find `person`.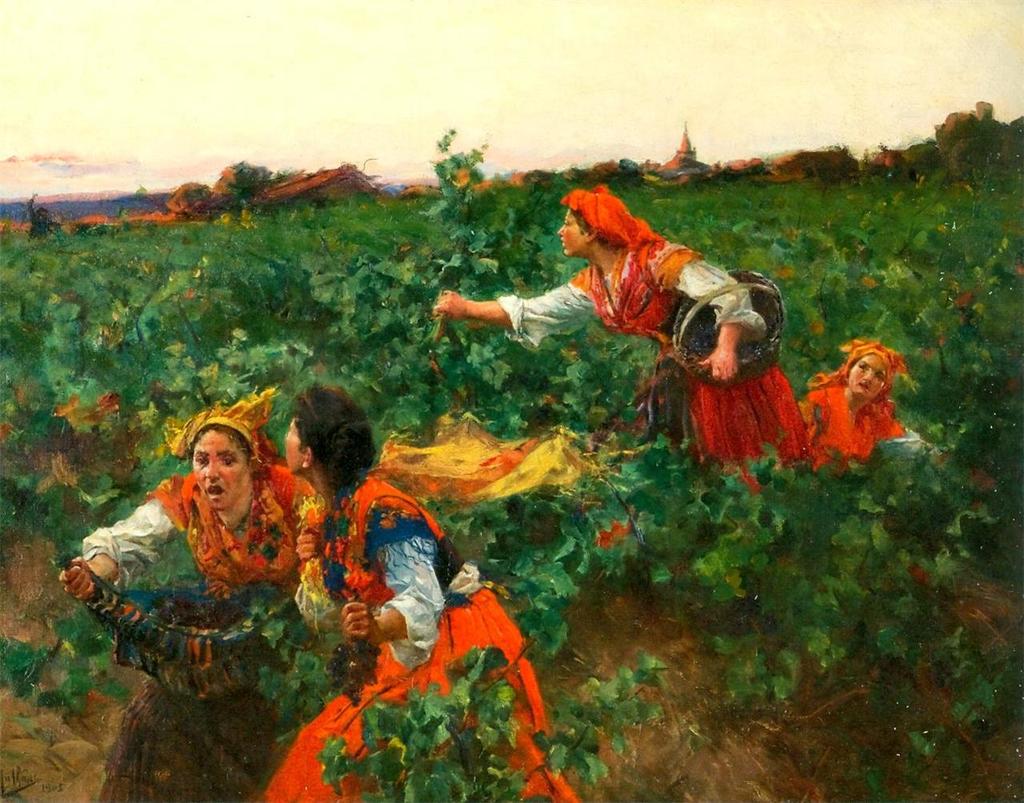
region(263, 382, 578, 802).
